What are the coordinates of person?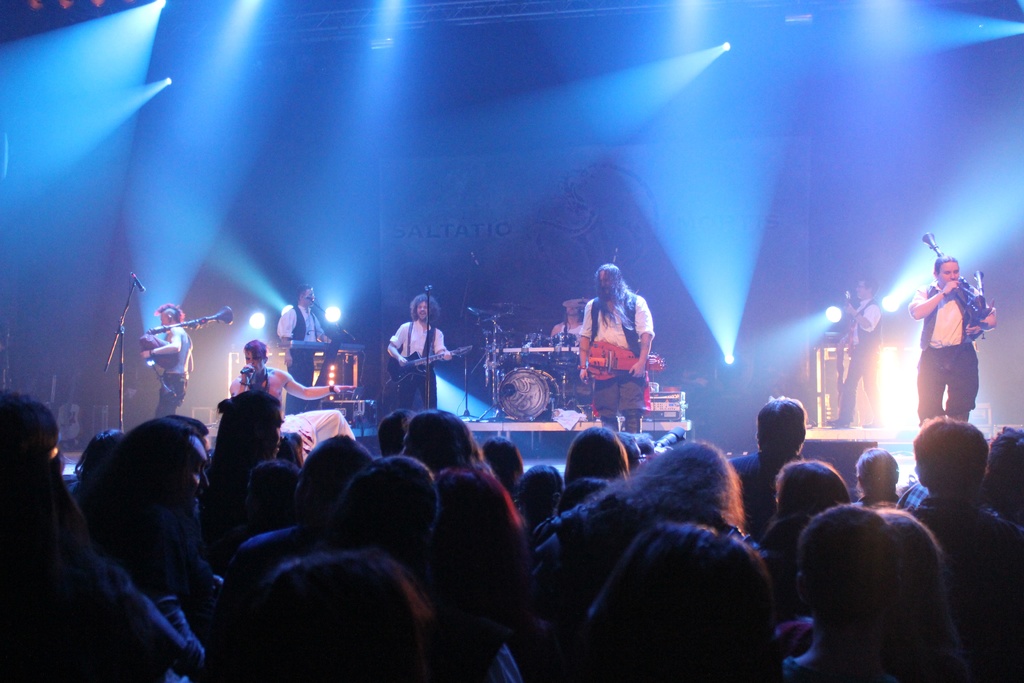
locate(412, 411, 476, 466).
